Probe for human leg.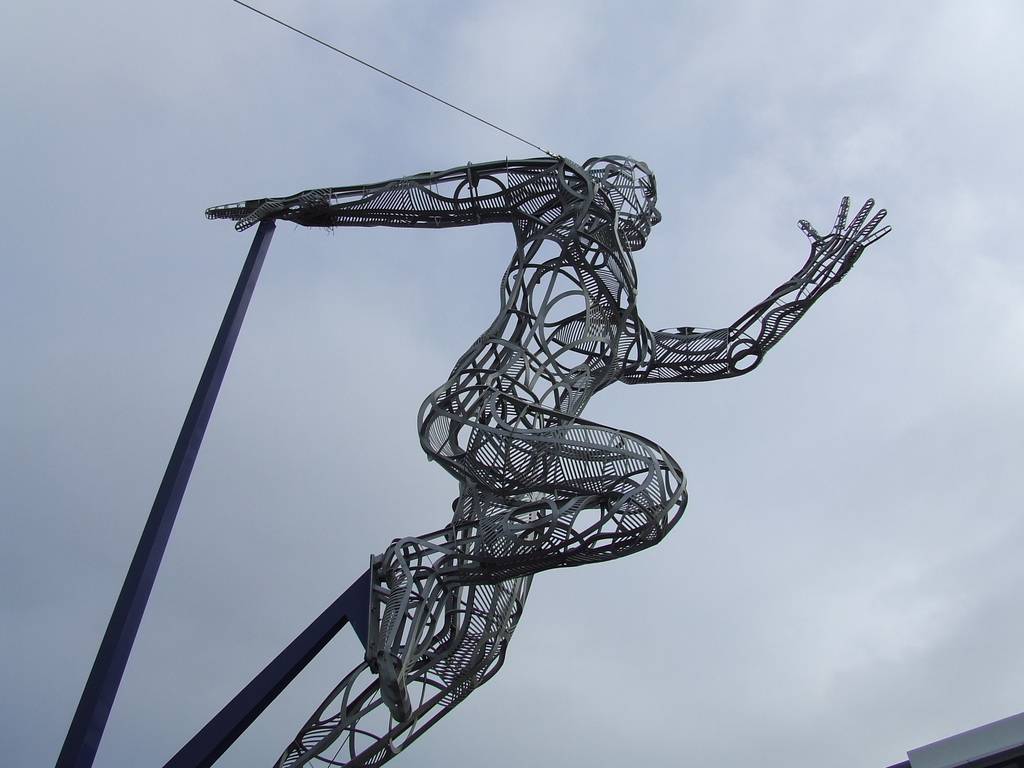
Probe result: x1=278, y1=483, x2=540, y2=767.
